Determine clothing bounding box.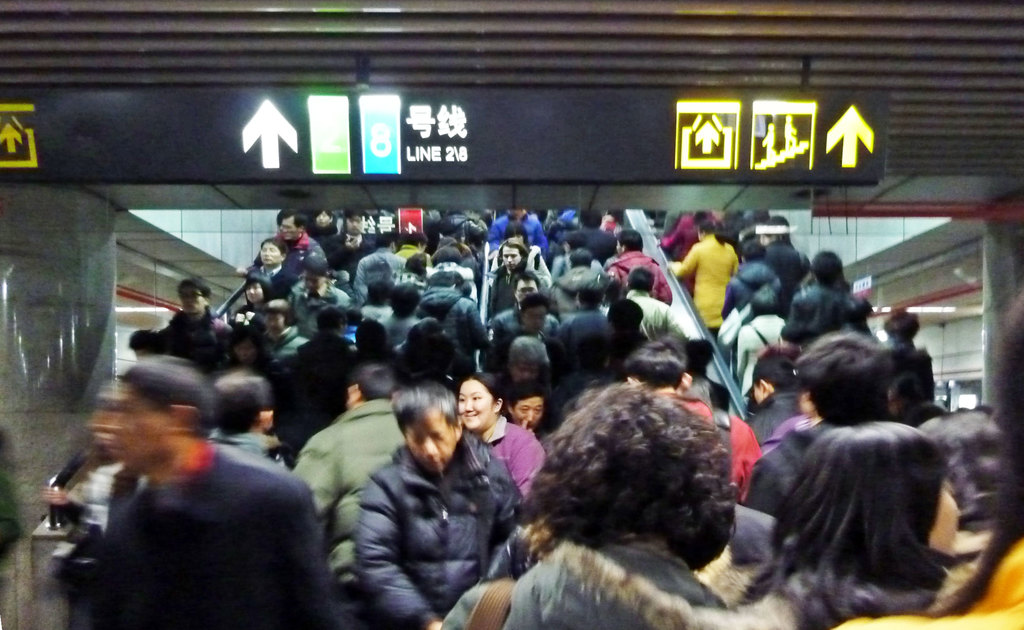
Determined: box(283, 235, 318, 272).
